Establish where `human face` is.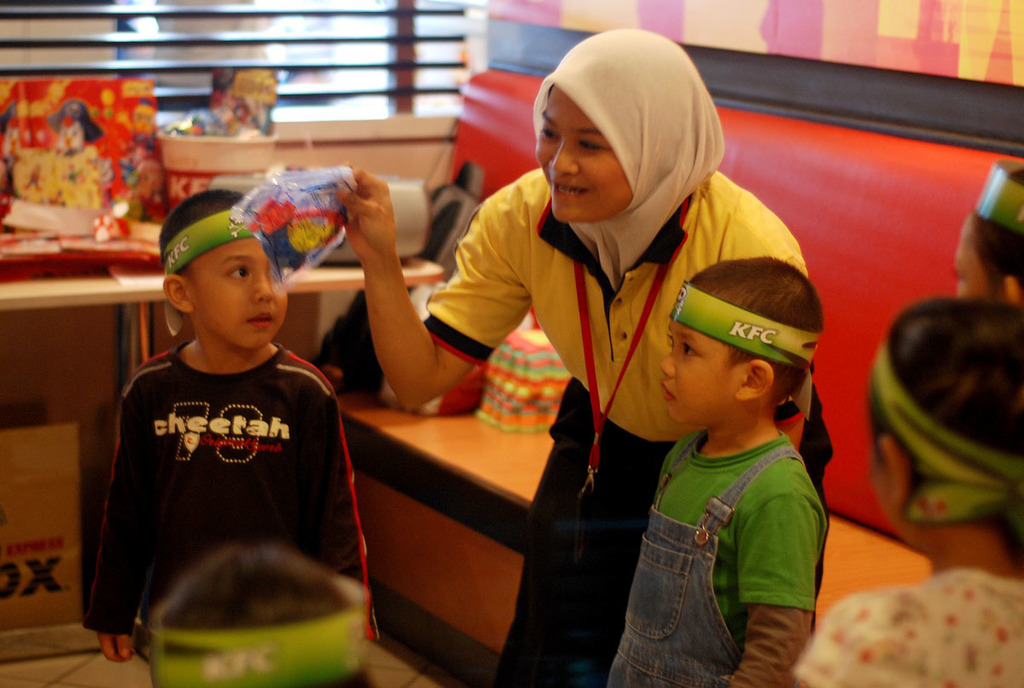
Established at (193, 238, 300, 351).
